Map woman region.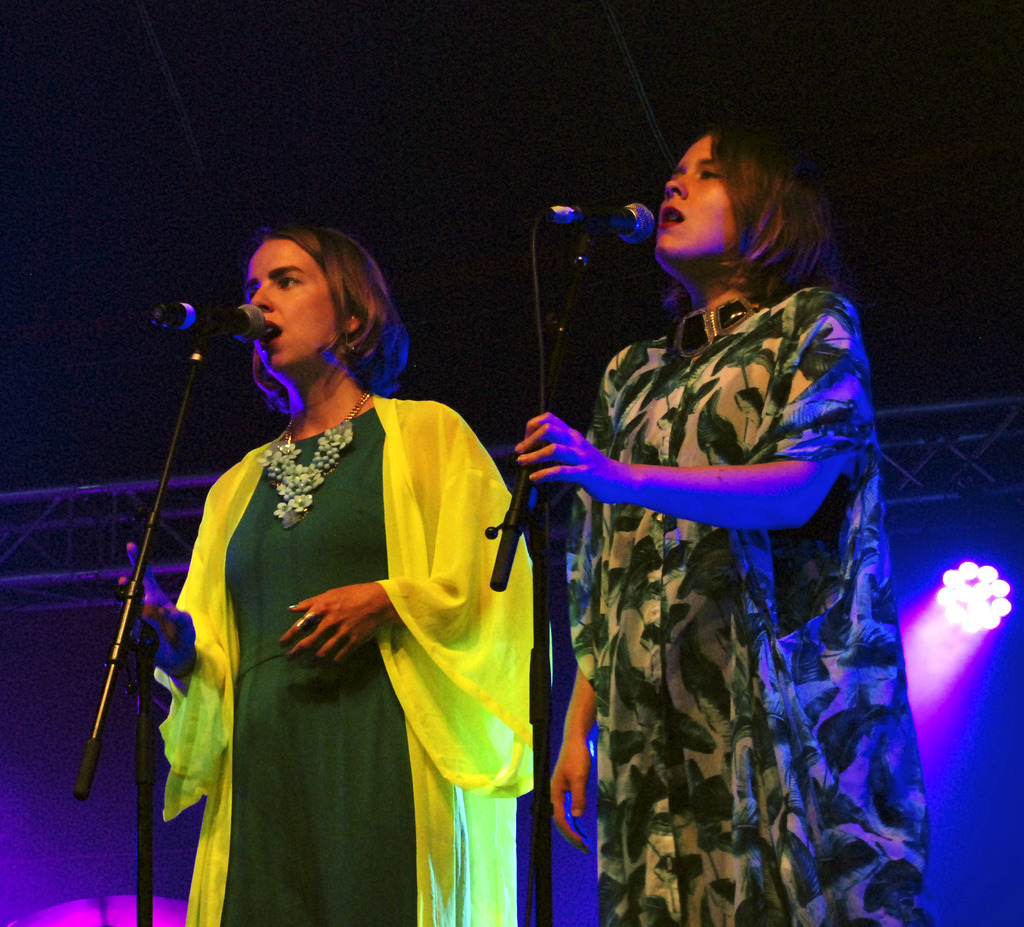
Mapped to x1=140 y1=214 x2=536 y2=903.
